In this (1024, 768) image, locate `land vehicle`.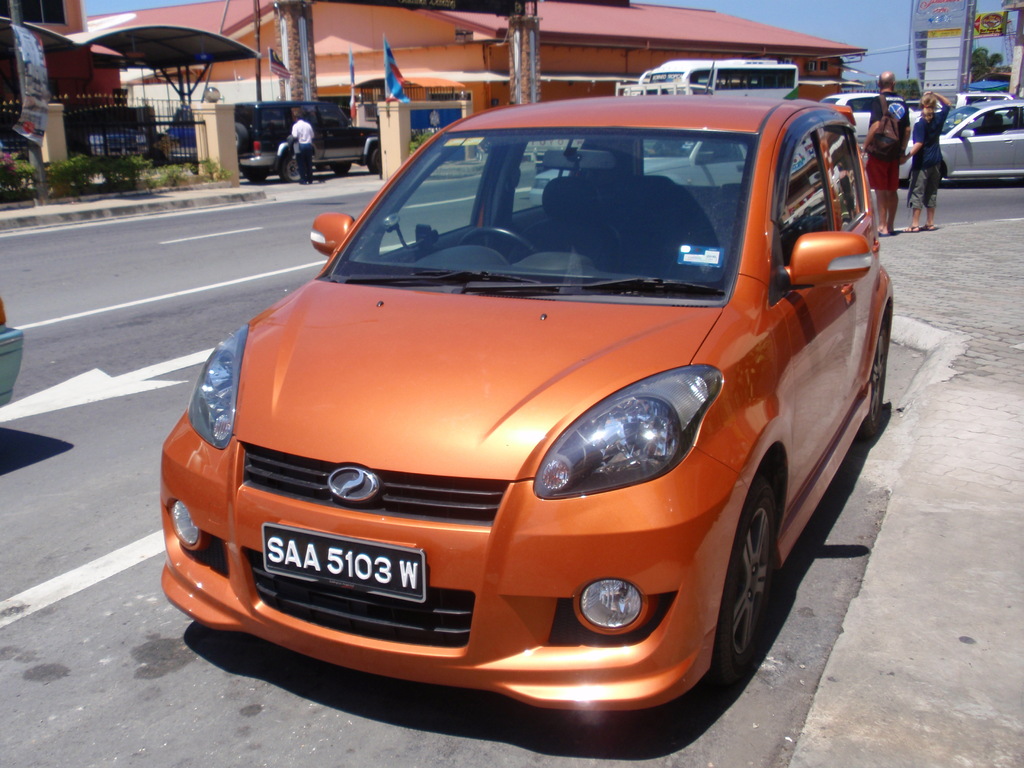
Bounding box: 822 93 904 139.
